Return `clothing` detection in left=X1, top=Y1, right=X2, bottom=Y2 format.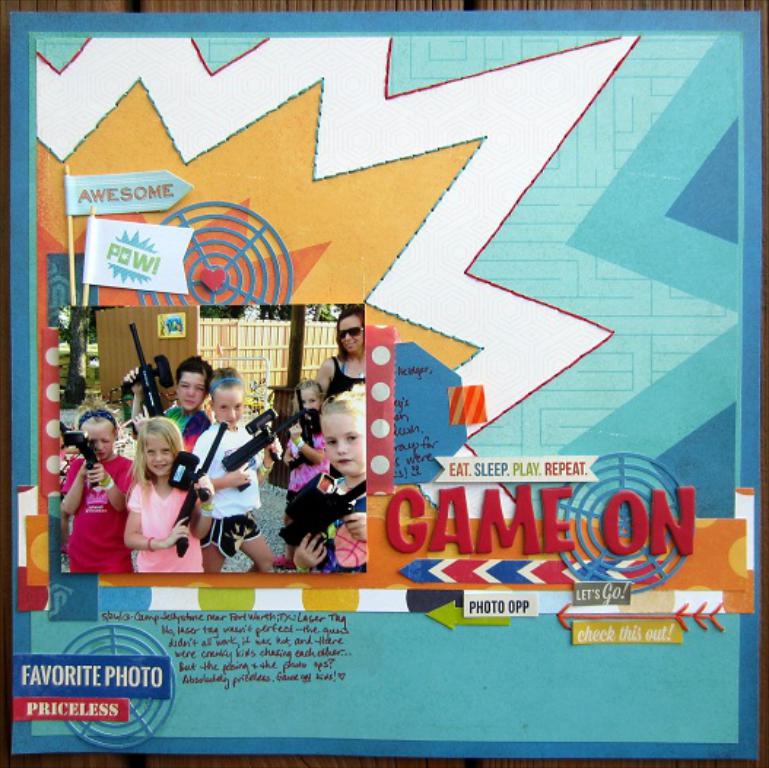
left=304, top=469, right=365, bottom=569.
